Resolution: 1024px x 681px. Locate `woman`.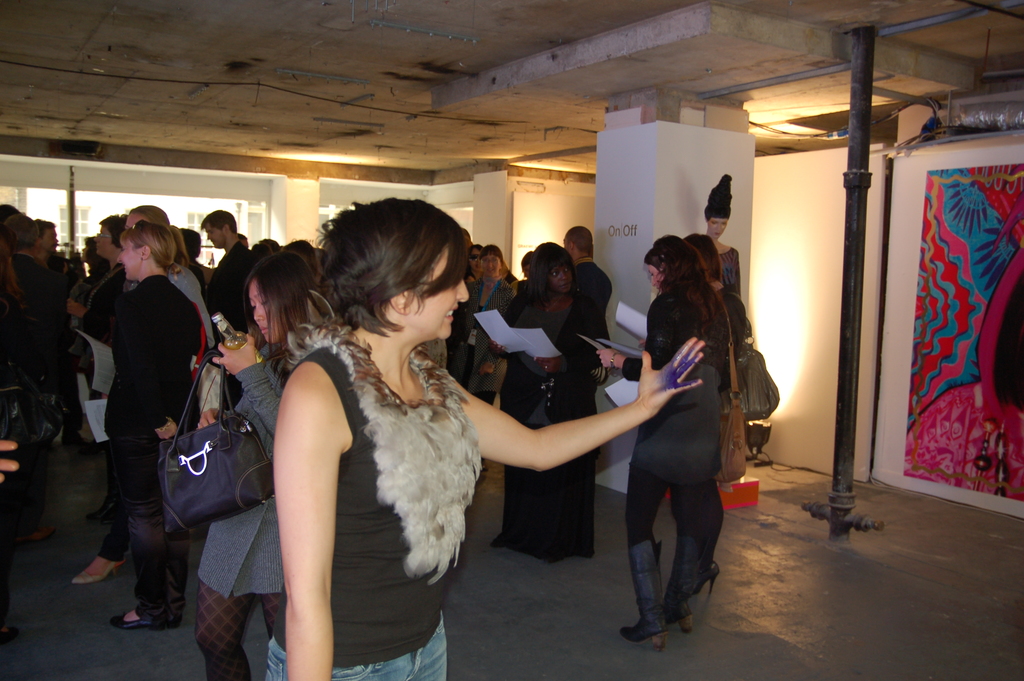
region(68, 202, 215, 587).
